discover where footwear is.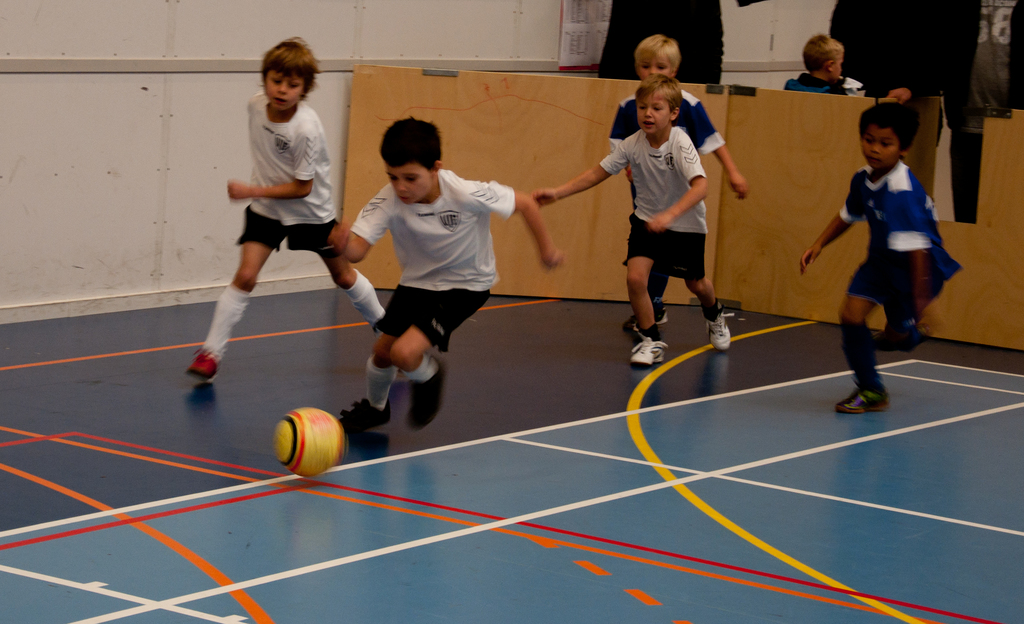
Discovered at [402,365,452,433].
